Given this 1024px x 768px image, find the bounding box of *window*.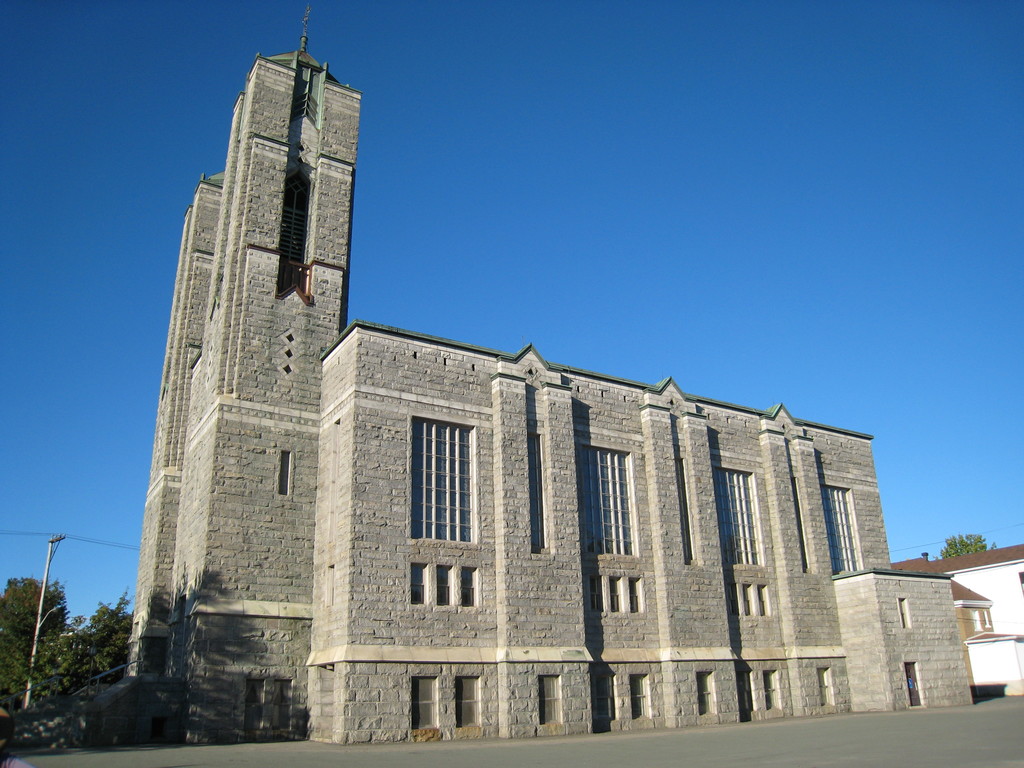
Rect(627, 572, 641, 614).
